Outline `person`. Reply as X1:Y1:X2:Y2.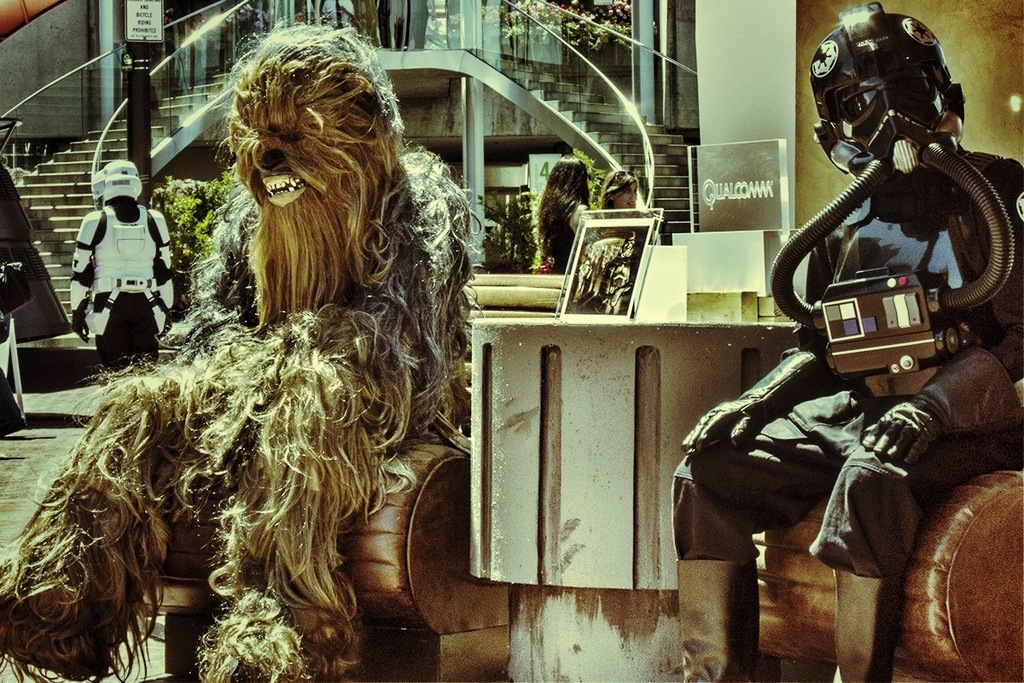
710:50:988:633.
